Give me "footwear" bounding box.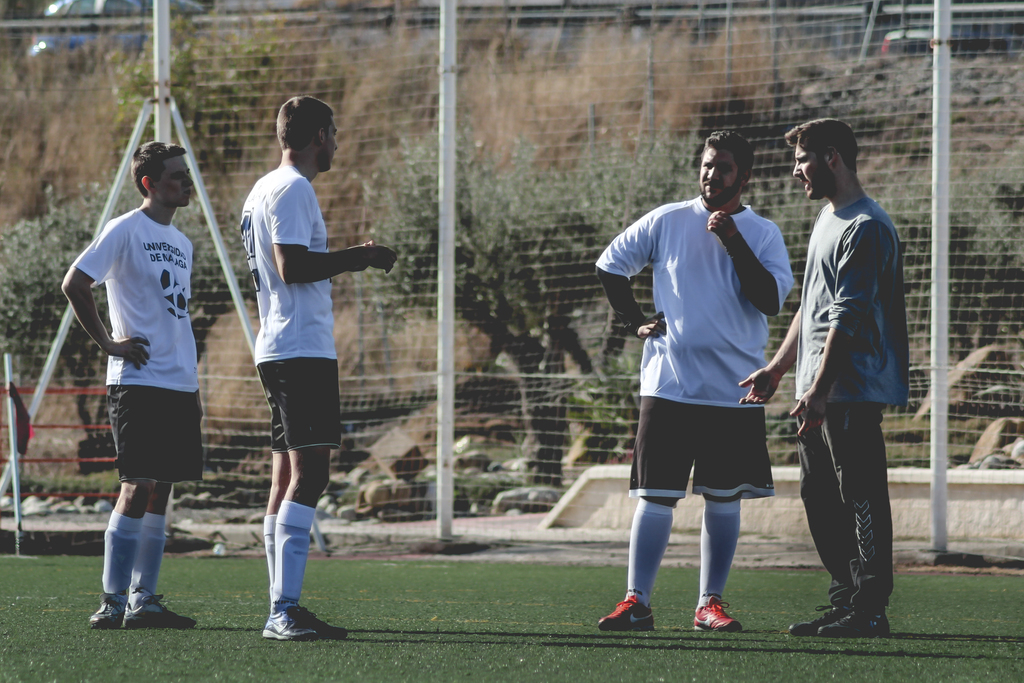
detection(122, 598, 197, 626).
